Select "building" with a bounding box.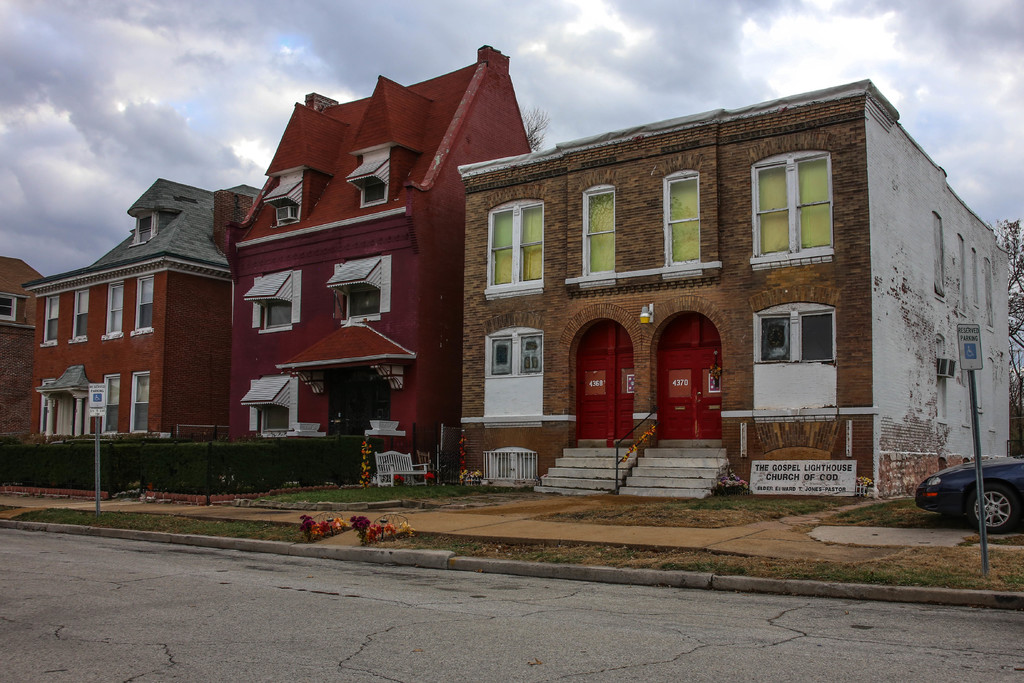
<region>454, 76, 1011, 503</region>.
